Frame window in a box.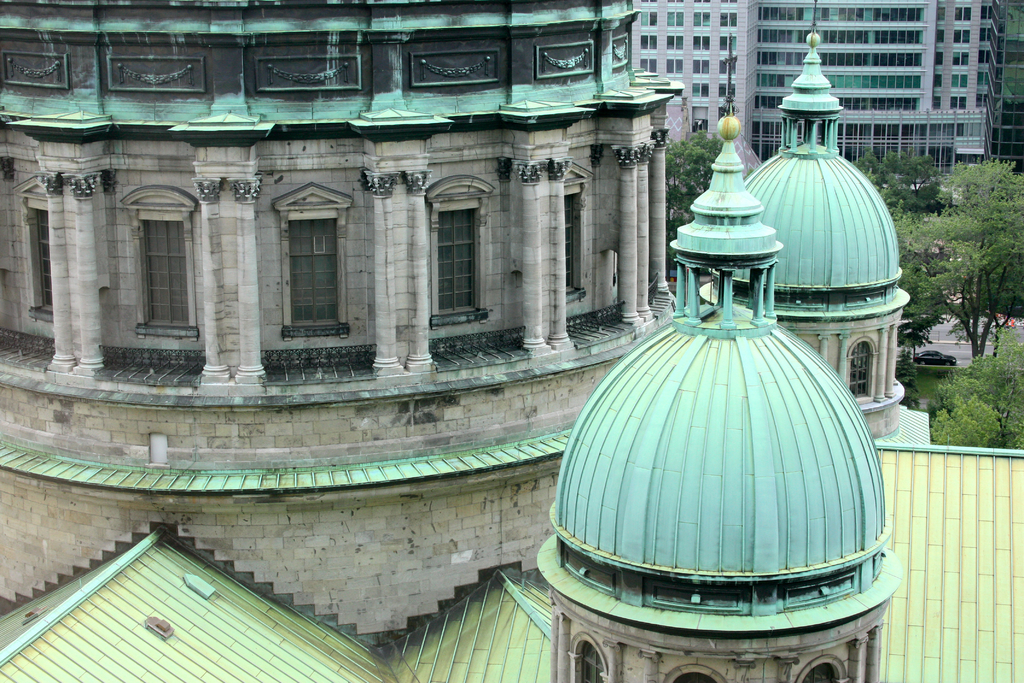
rect(692, 82, 709, 97).
